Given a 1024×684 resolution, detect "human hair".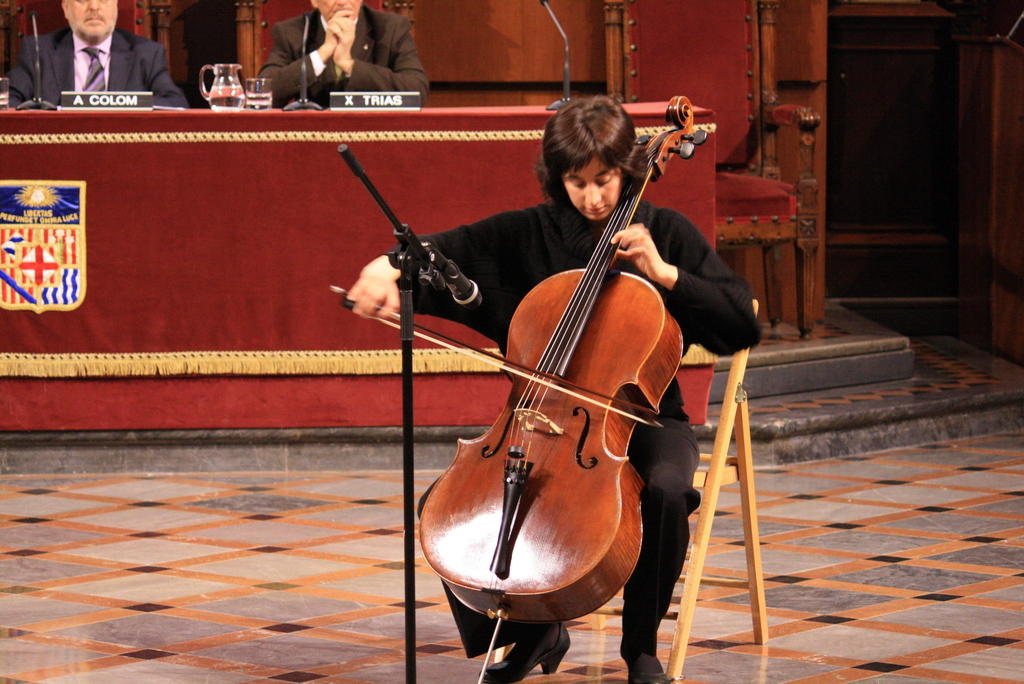
542, 98, 643, 206.
